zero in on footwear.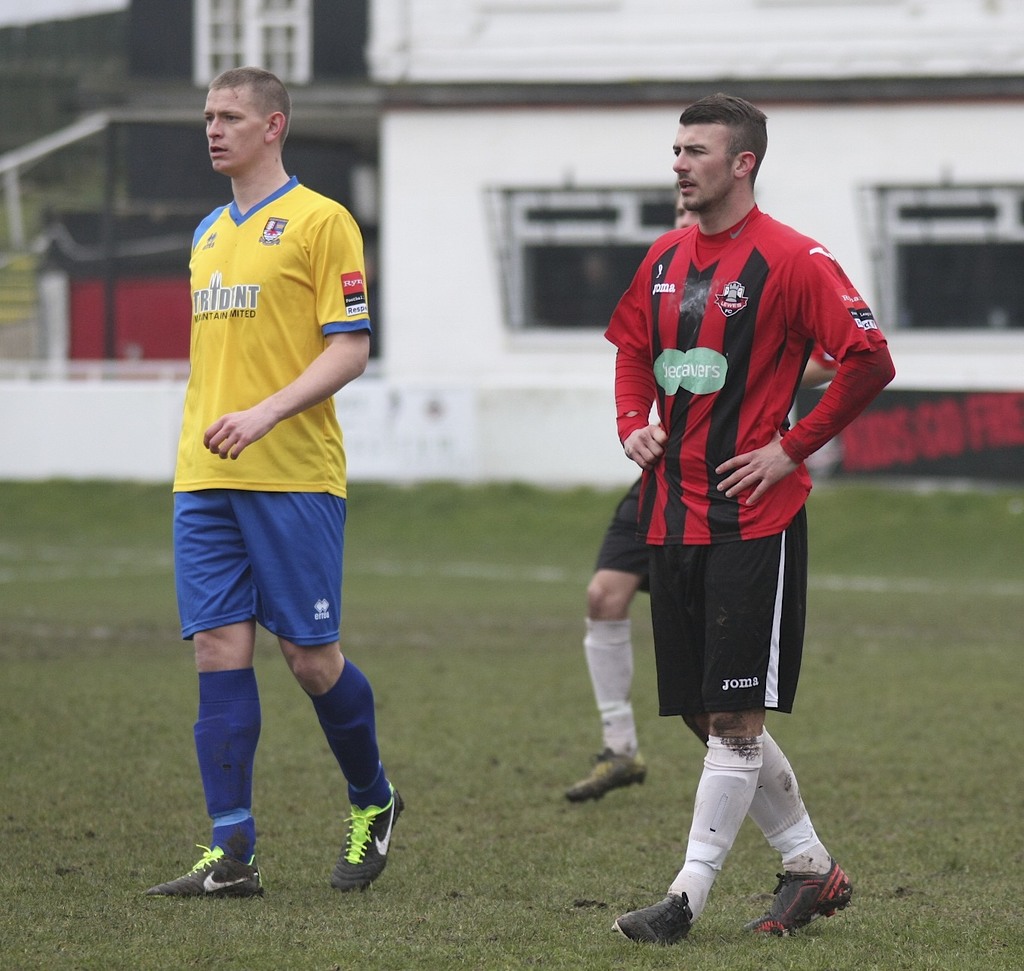
Zeroed in: bbox=[568, 745, 646, 798].
